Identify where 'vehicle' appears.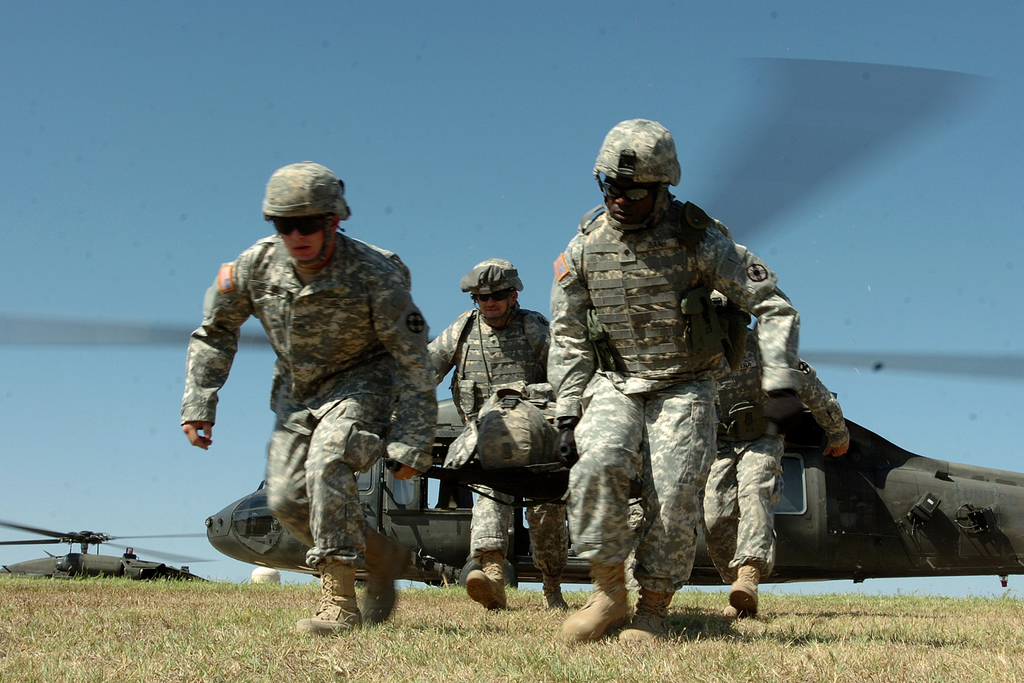
Appears at select_region(0, 392, 1023, 576).
